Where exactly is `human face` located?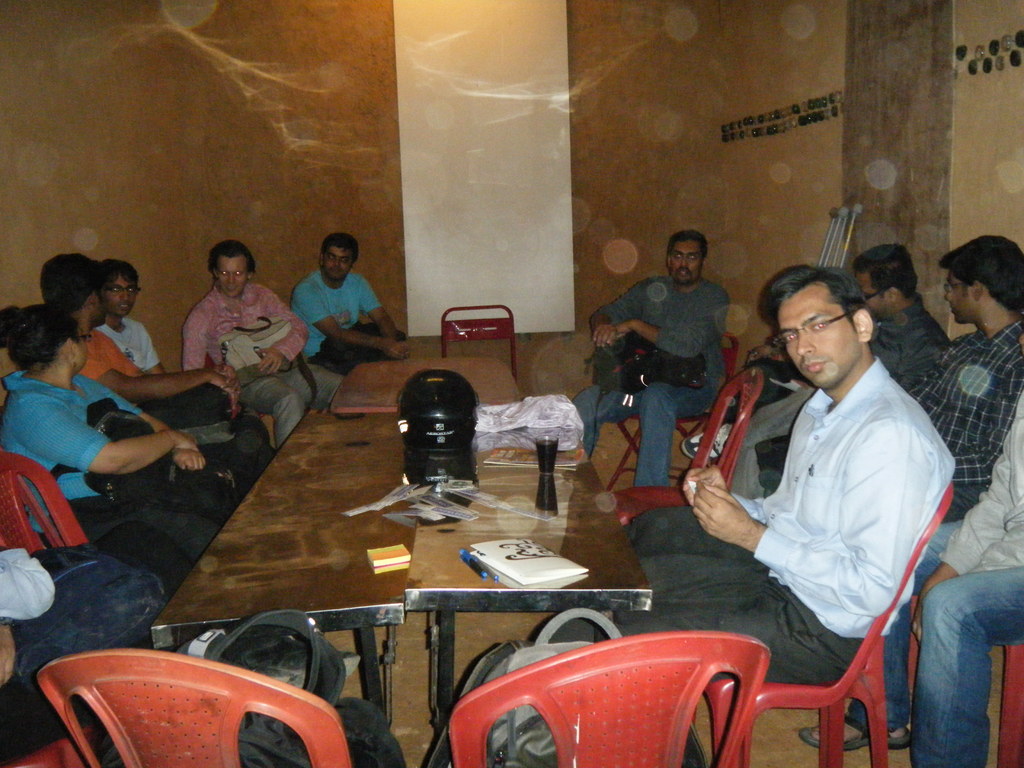
Its bounding box is 324,248,353,281.
